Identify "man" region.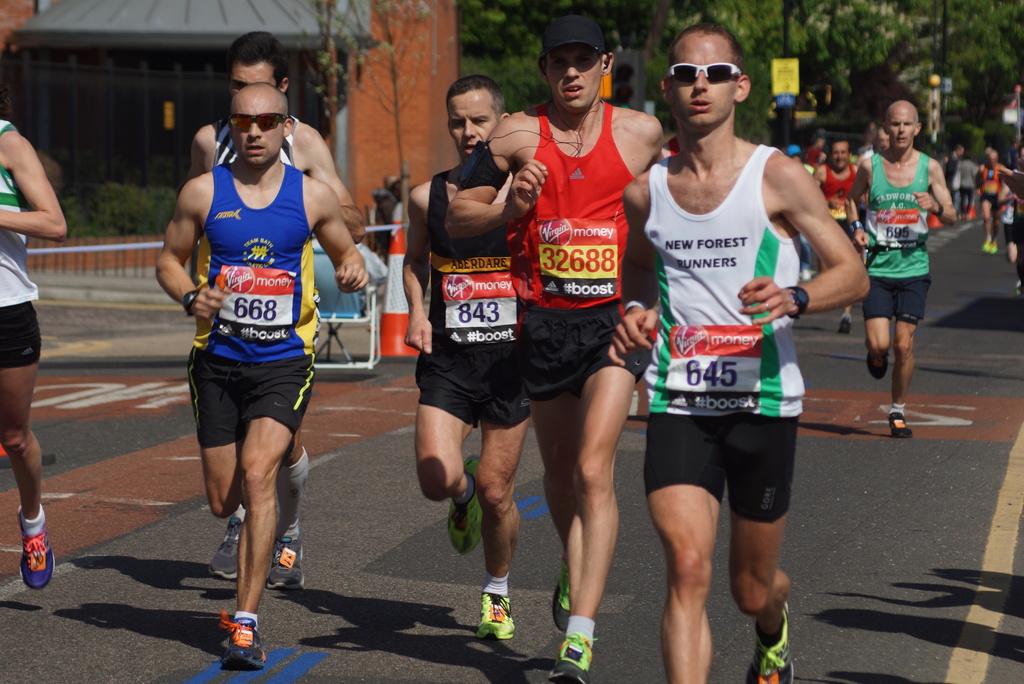
Region: left=858, top=129, right=890, bottom=161.
